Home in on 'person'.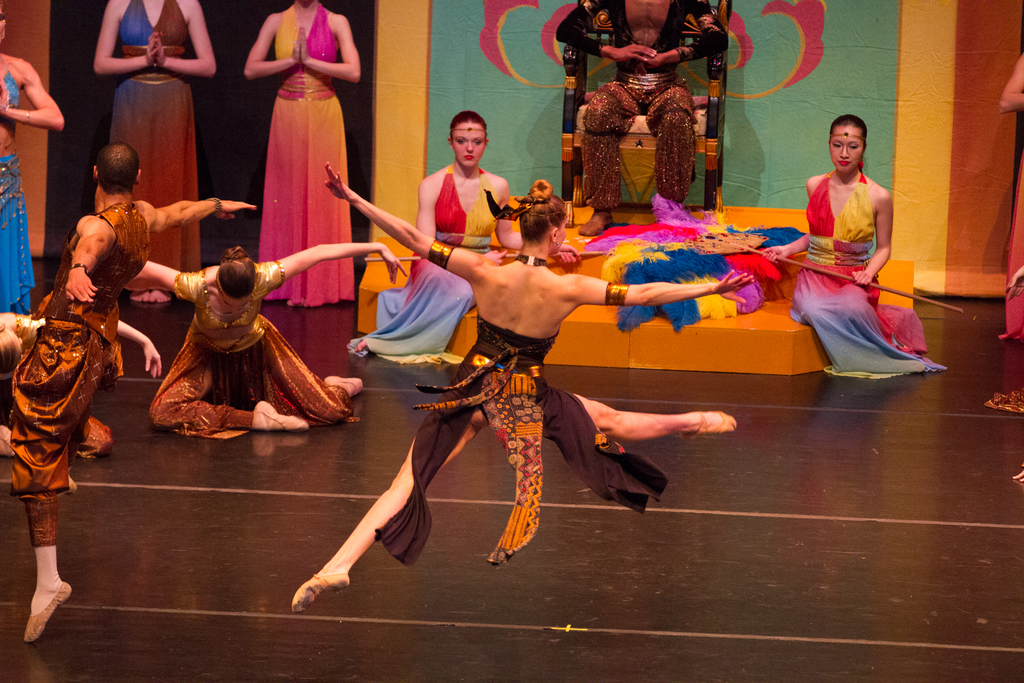
Homed in at 346 101 522 365.
